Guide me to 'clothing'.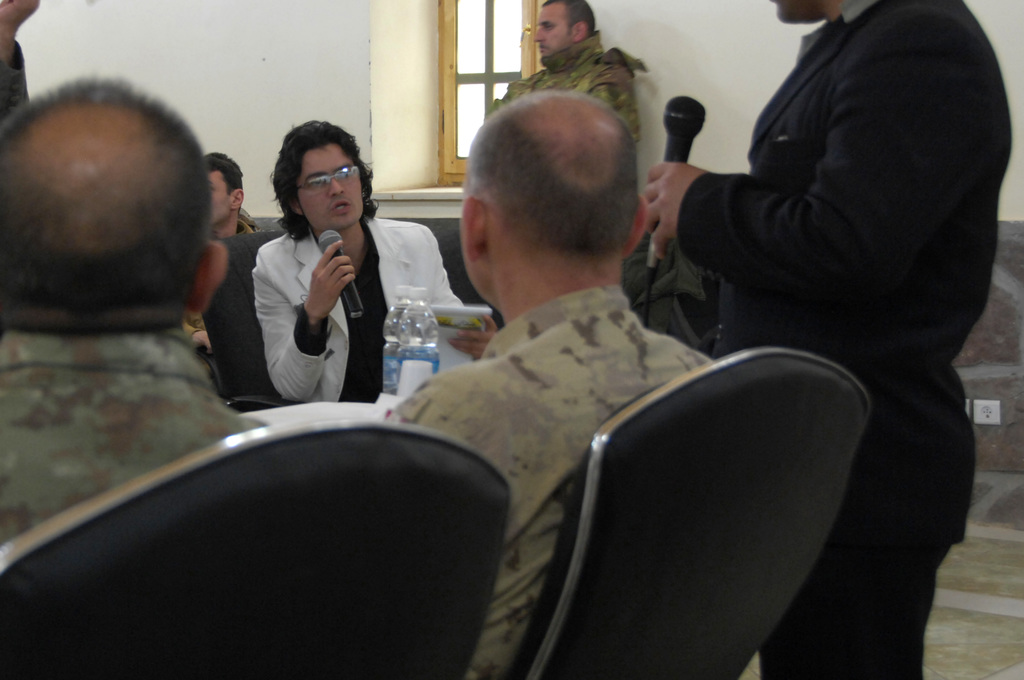
Guidance: [406,290,717,662].
